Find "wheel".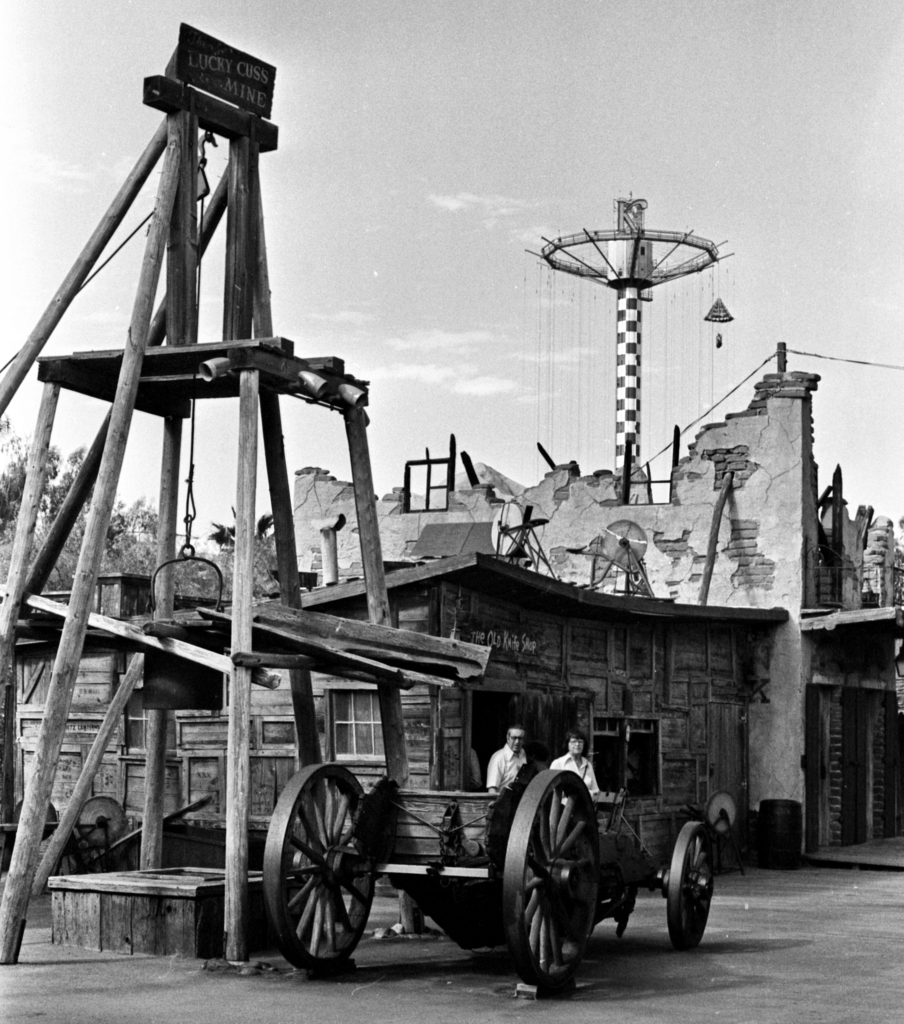
l=19, t=803, r=60, b=843.
